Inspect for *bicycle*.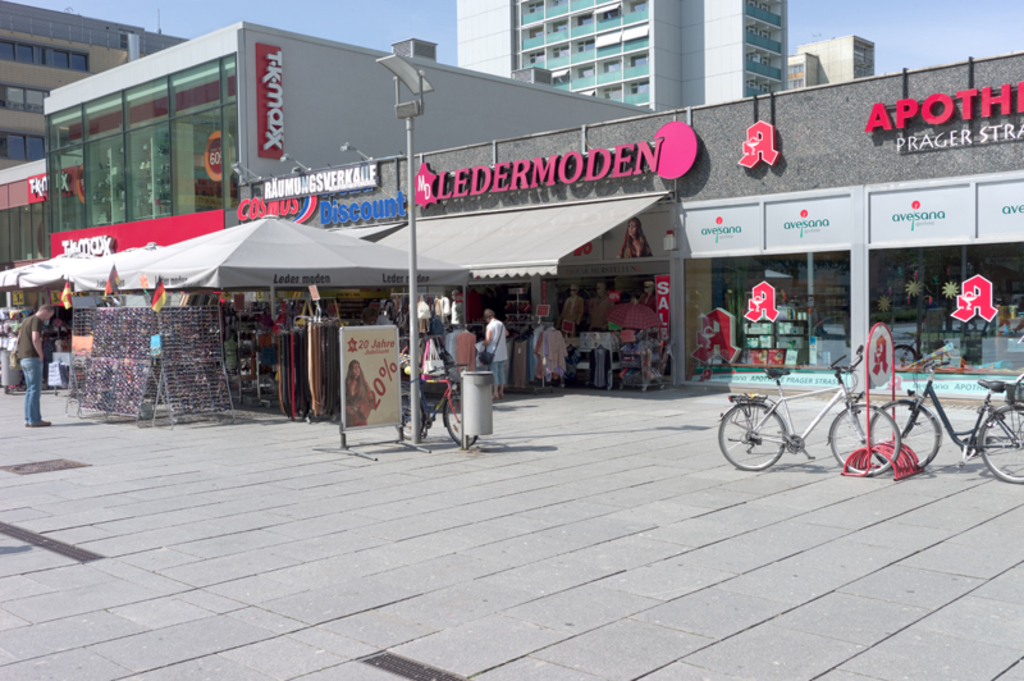
Inspection: 870:344:1023:495.
